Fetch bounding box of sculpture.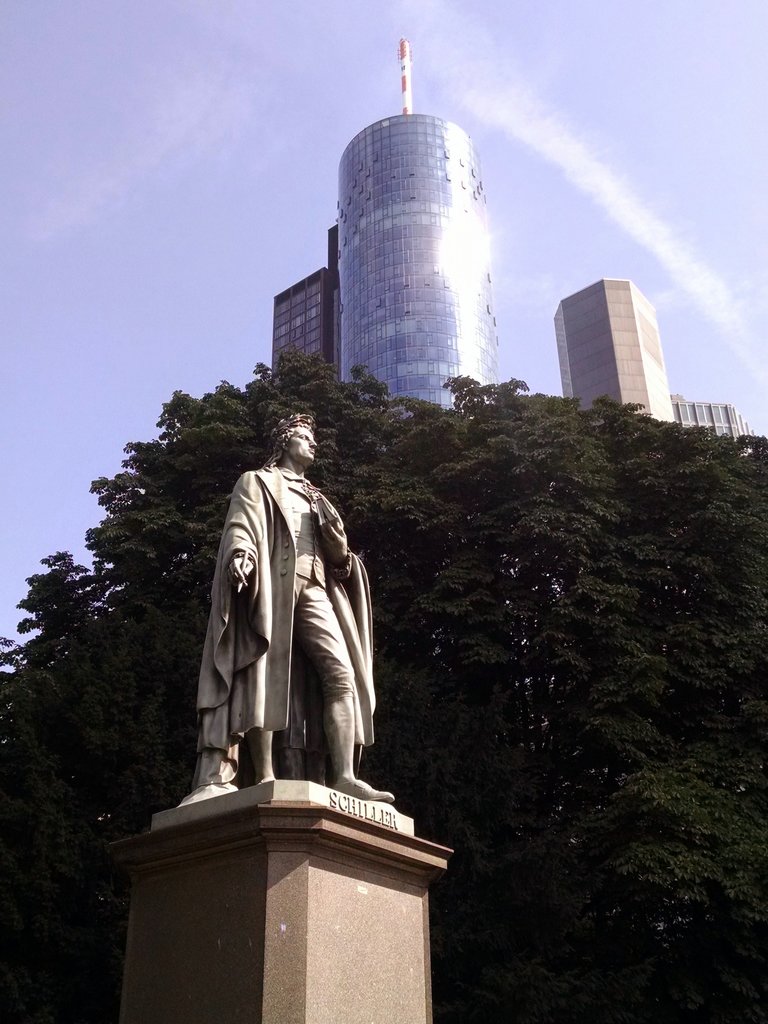
Bbox: [179, 398, 395, 834].
